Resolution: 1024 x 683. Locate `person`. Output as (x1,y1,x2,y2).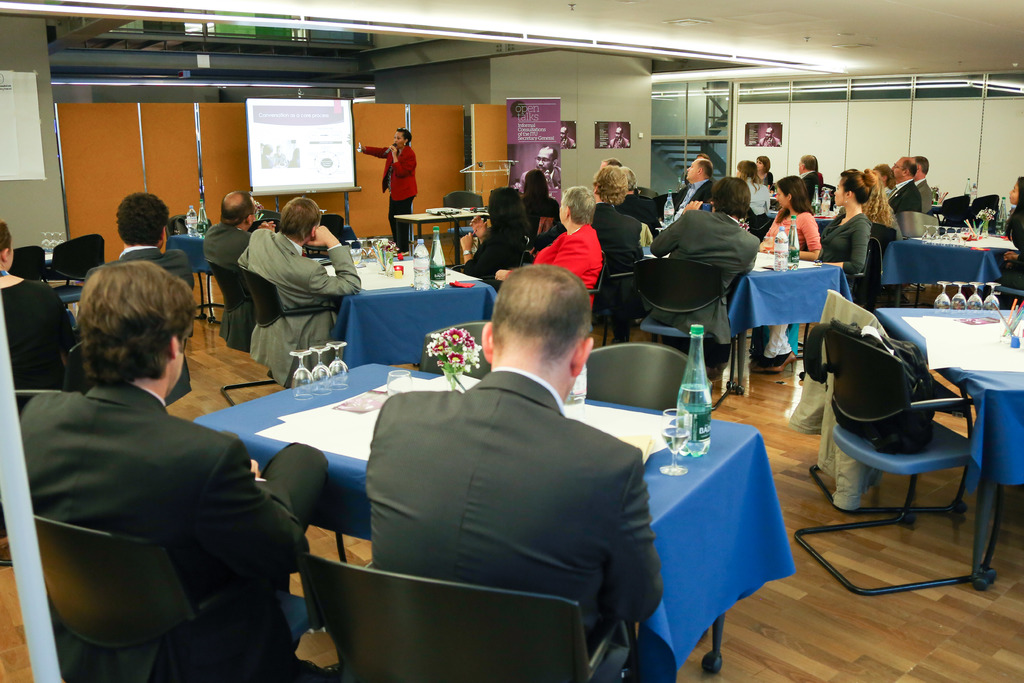
(369,115,421,229).
